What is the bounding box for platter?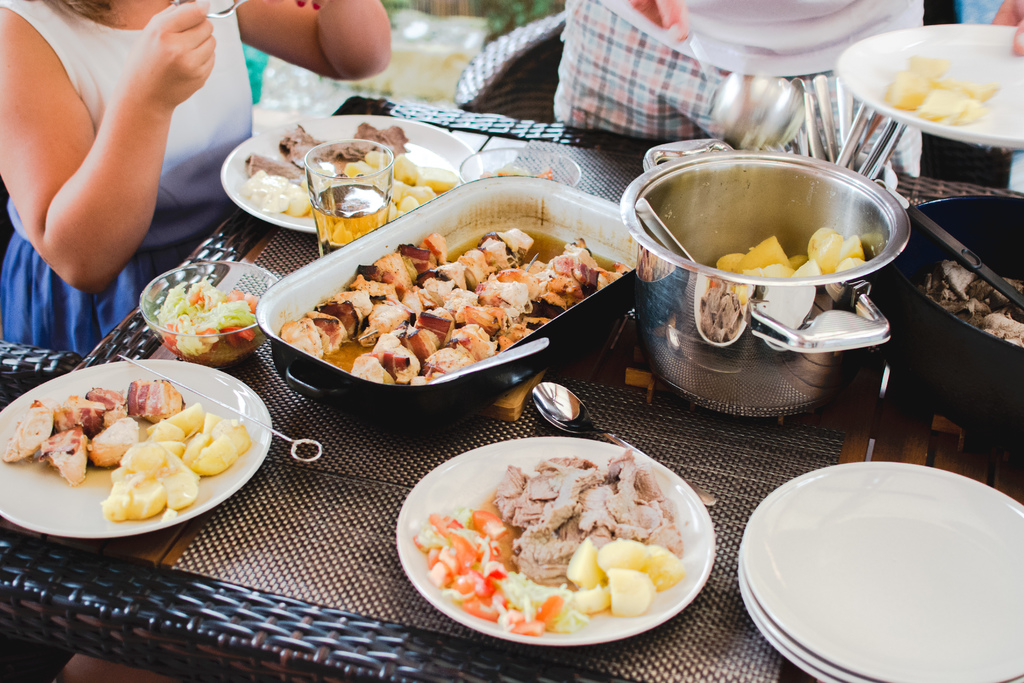
(741, 598, 834, 682).
